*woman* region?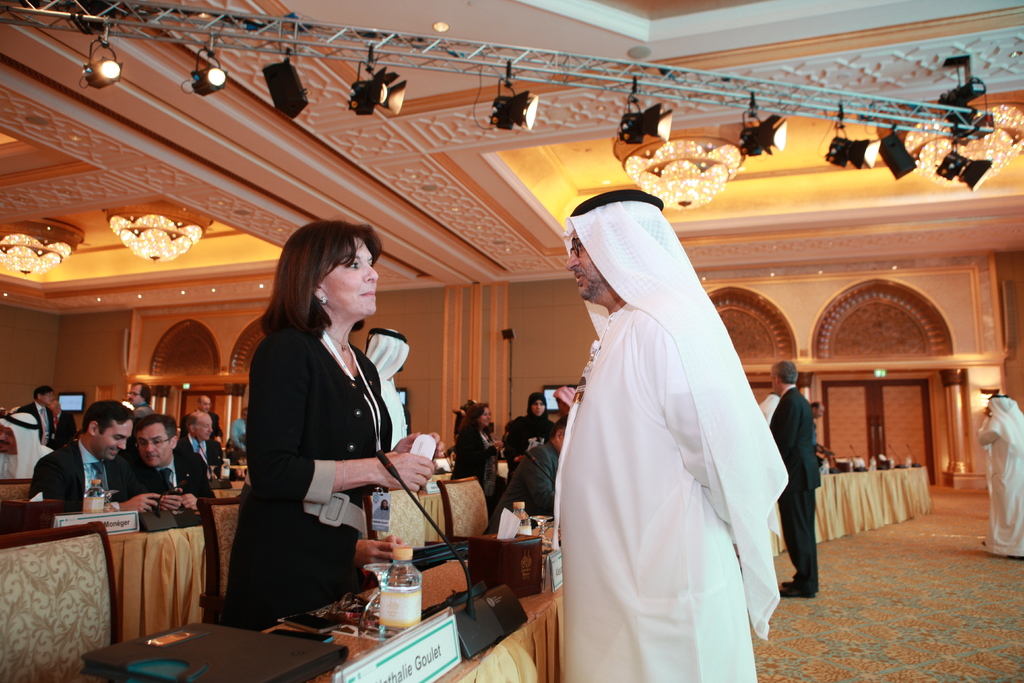
left=504, top=390, right=565, bottom=466
